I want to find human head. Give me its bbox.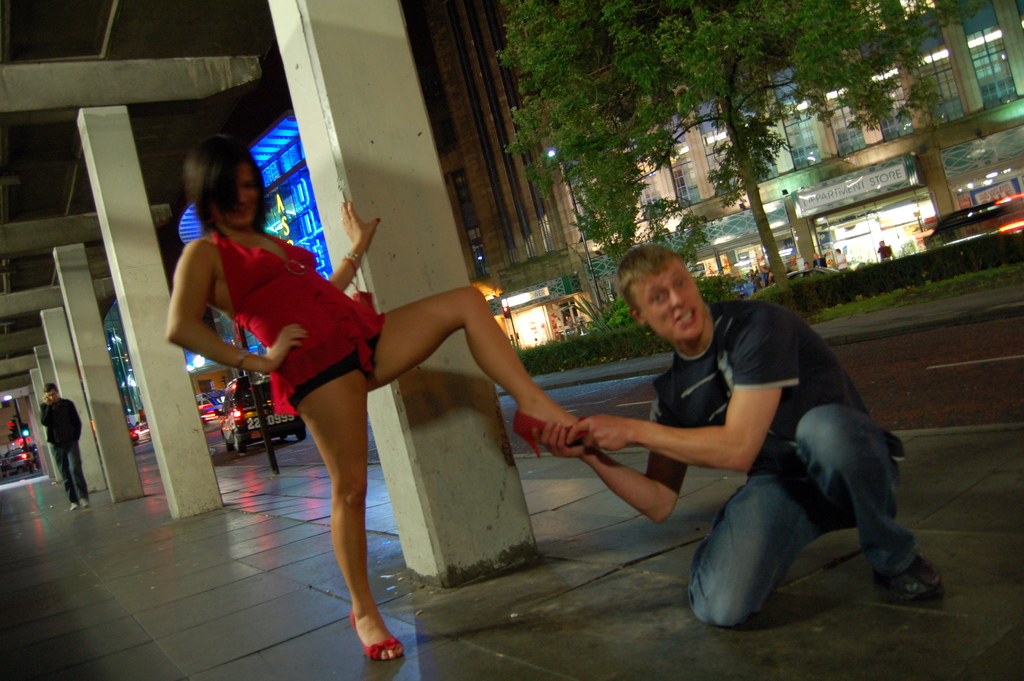
bbox(614, 245, 703, 344).
